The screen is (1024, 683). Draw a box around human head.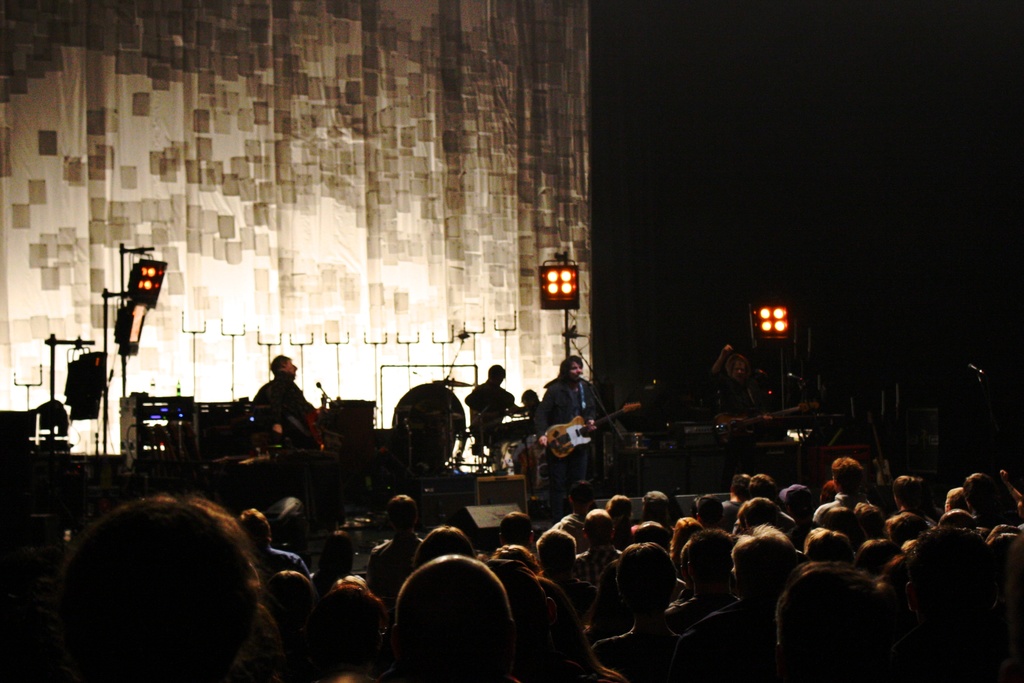
499,505,526,542.
